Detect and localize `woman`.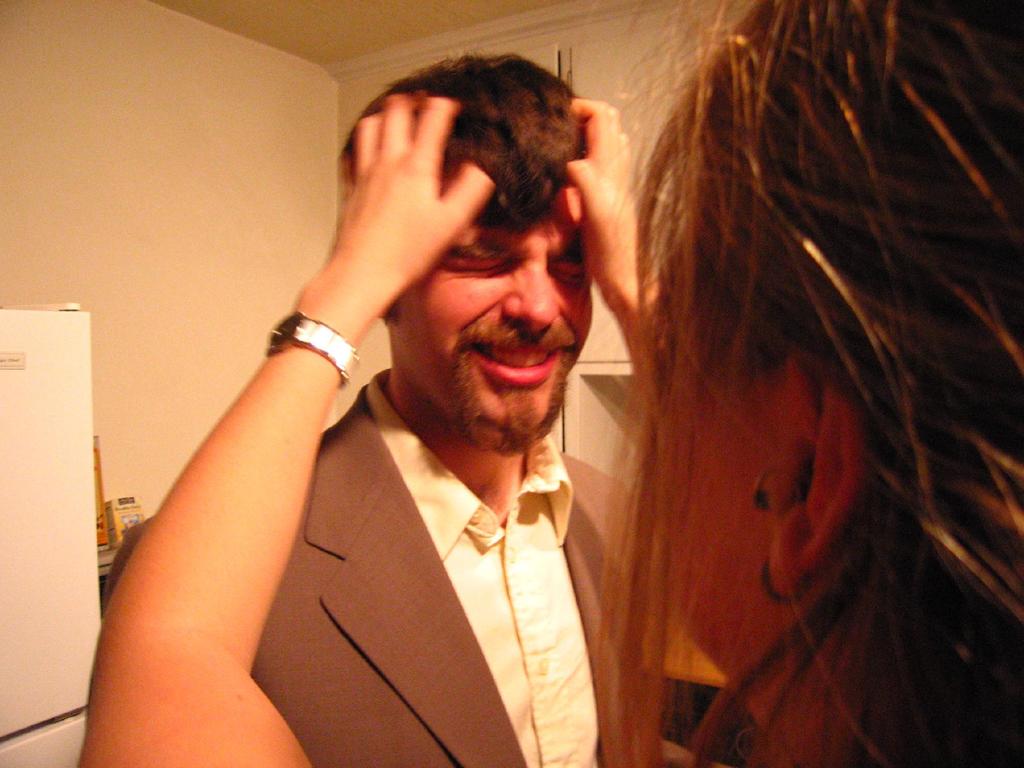
Localized at [72,0,1023,767].
